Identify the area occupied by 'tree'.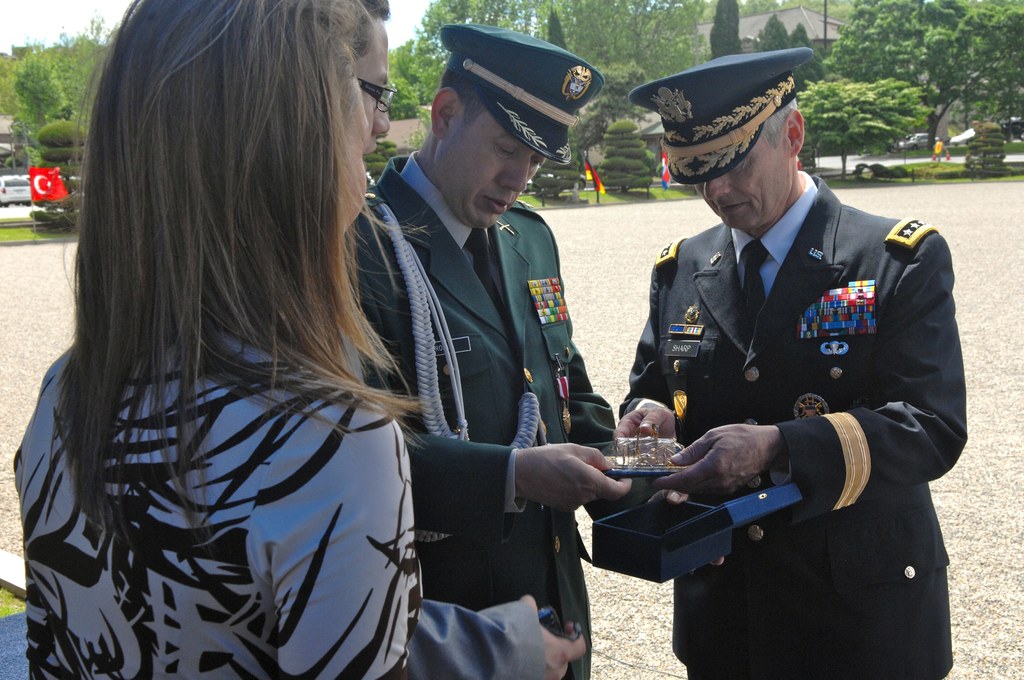
Area: region(595, 115, 652, 198).
